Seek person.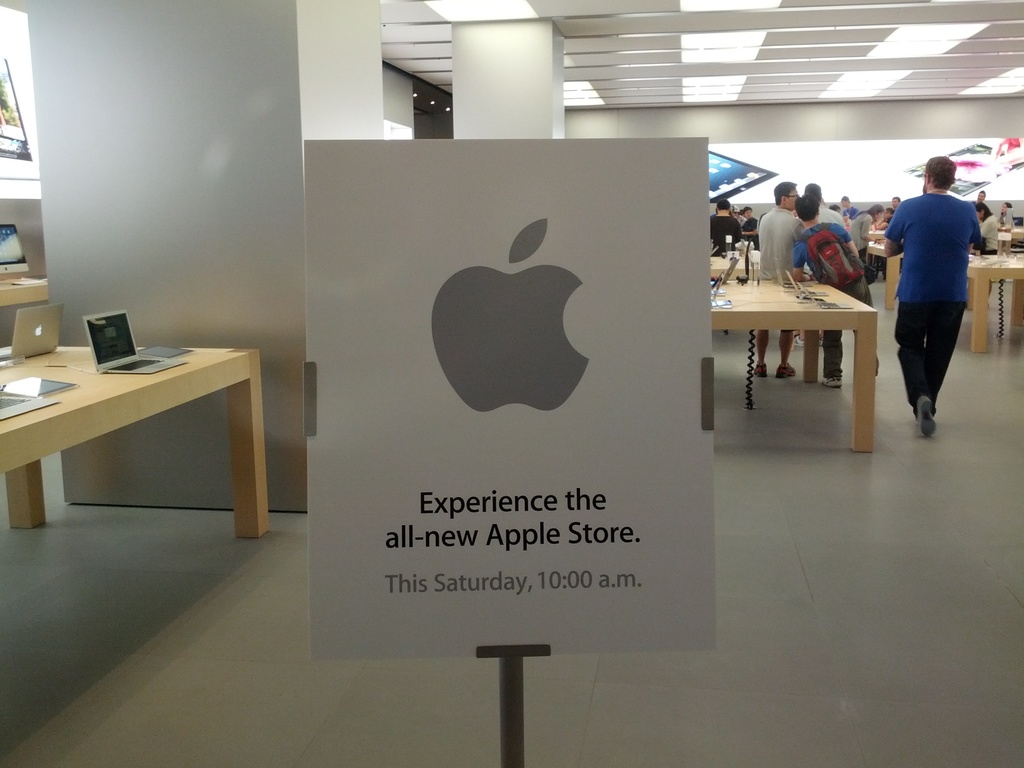
bbox=[999, 192, 1014, 254].
